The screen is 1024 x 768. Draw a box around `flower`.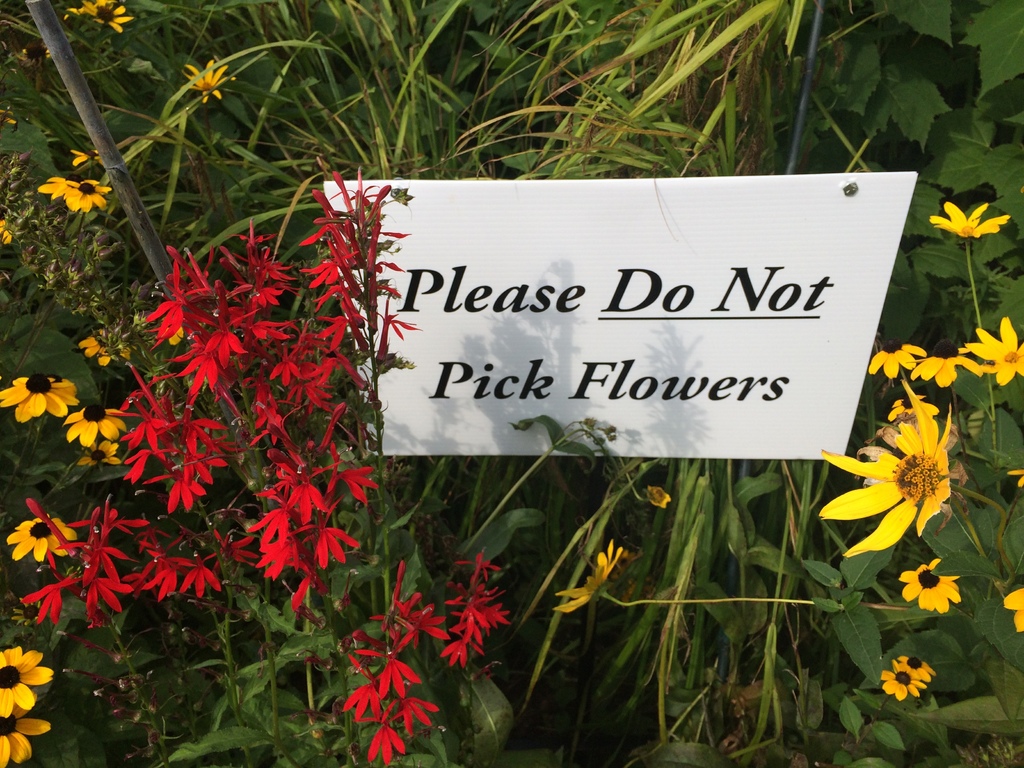
{"x1": 550, "y1": 541, "x2": 618, "y2": 610}.
